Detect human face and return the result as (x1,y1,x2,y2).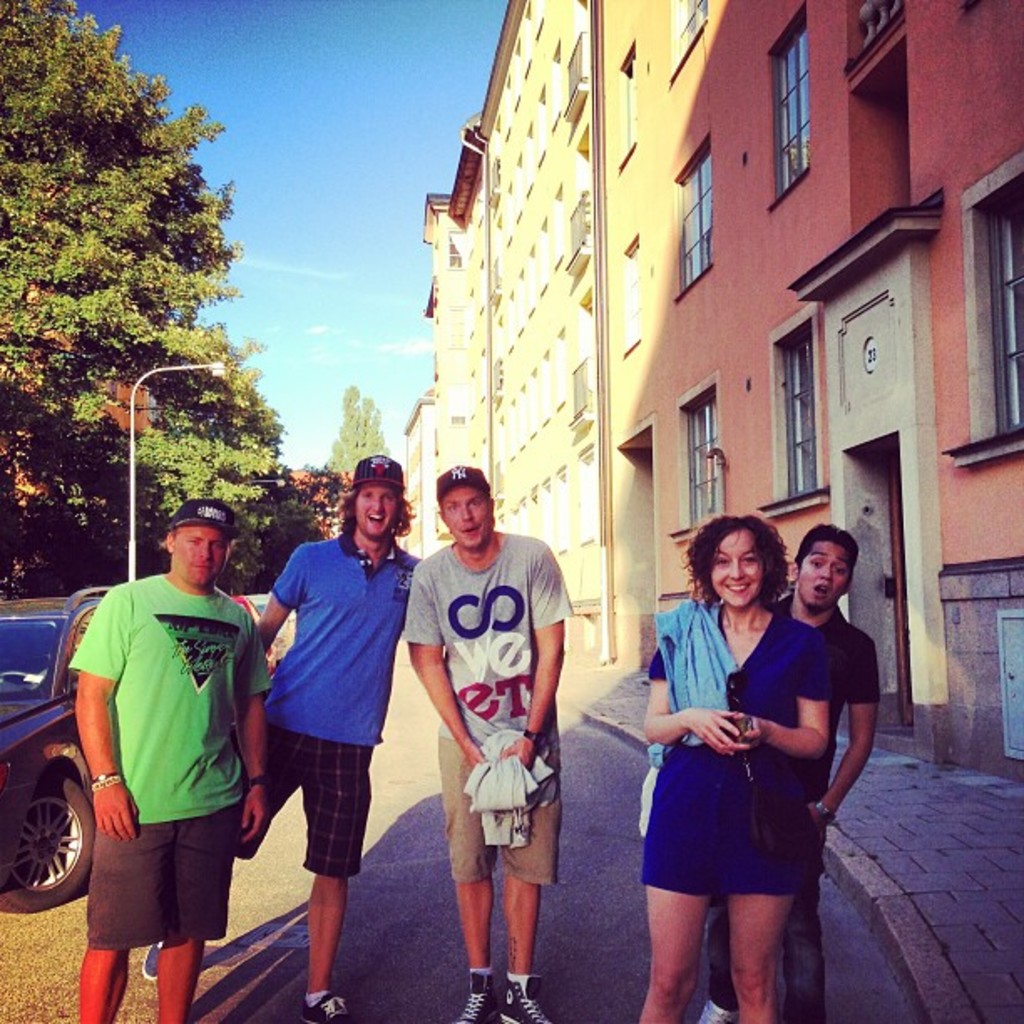
(800,535,853,609).
